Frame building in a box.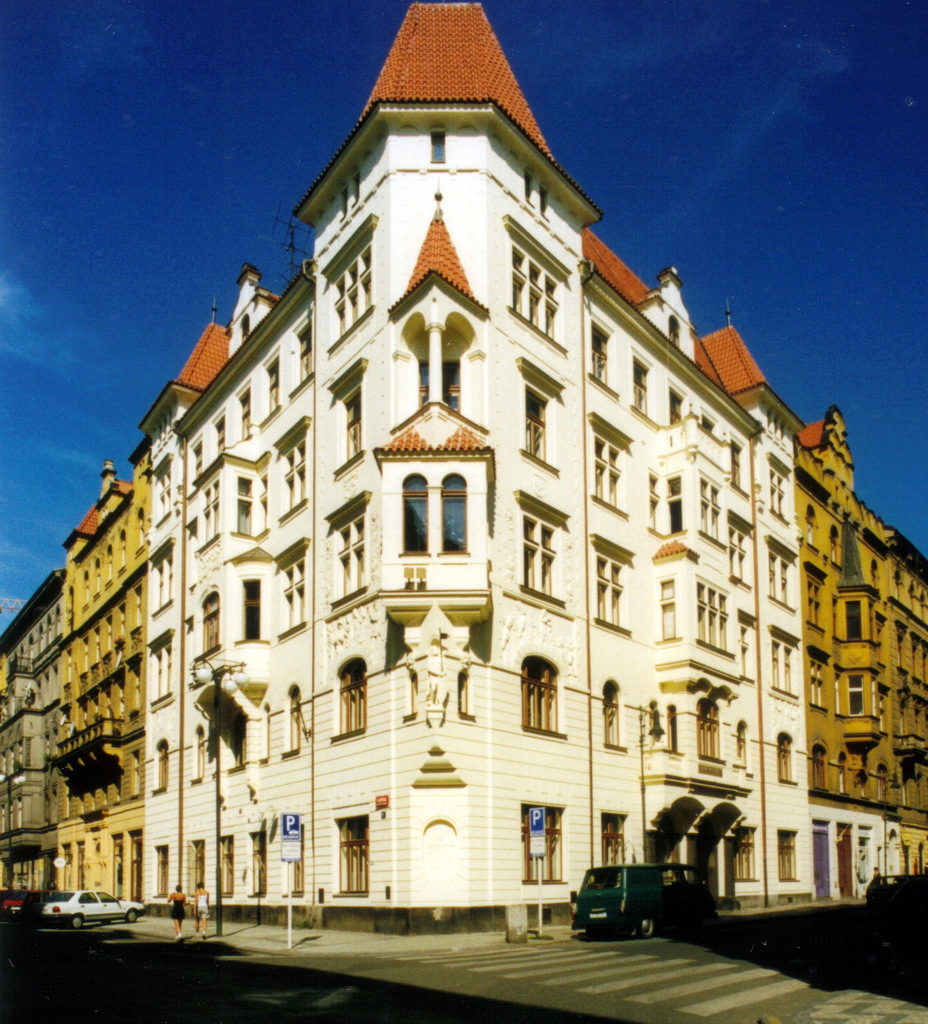
box=[140, 6, 806, 932].
